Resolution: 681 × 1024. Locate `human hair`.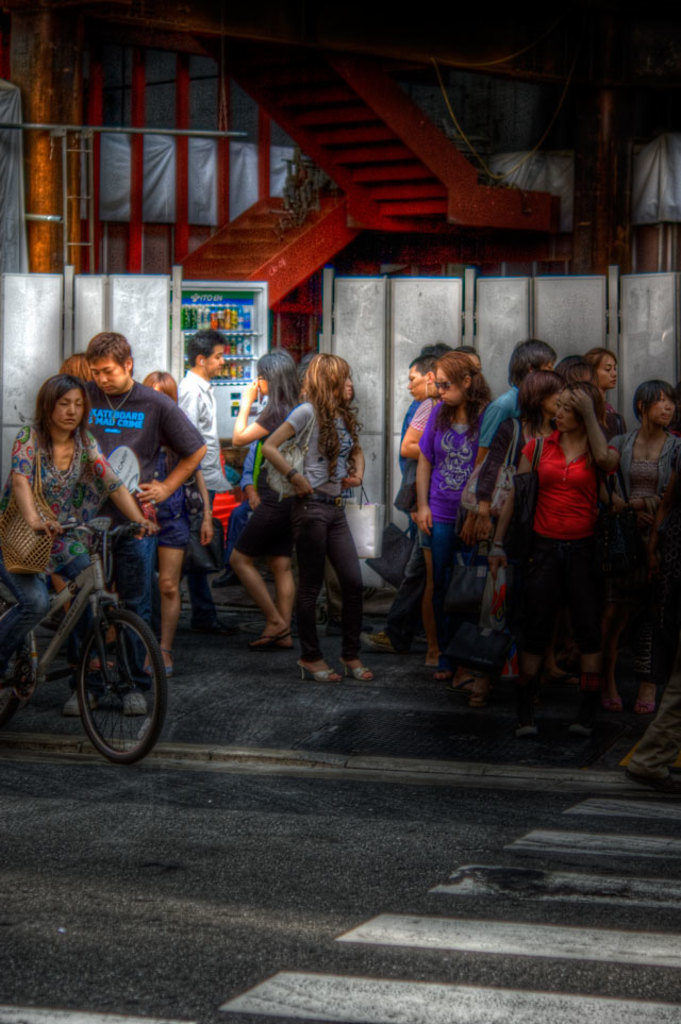
[85, 331, 133, 377].
